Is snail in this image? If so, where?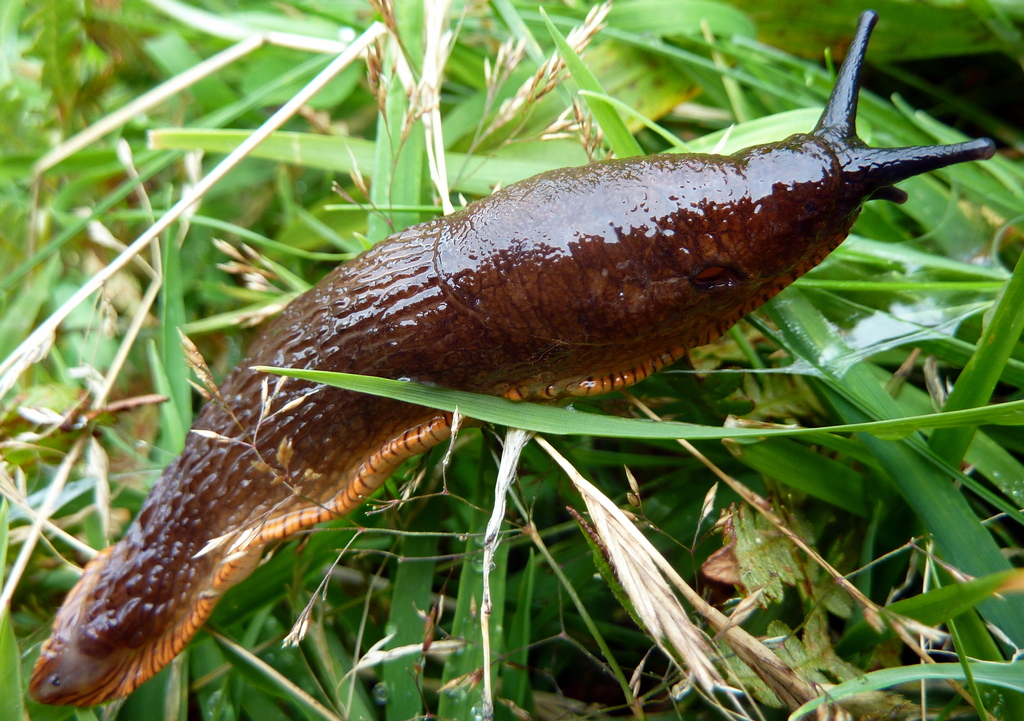
Yes, at Rect(17, 5, 1011, 715).
